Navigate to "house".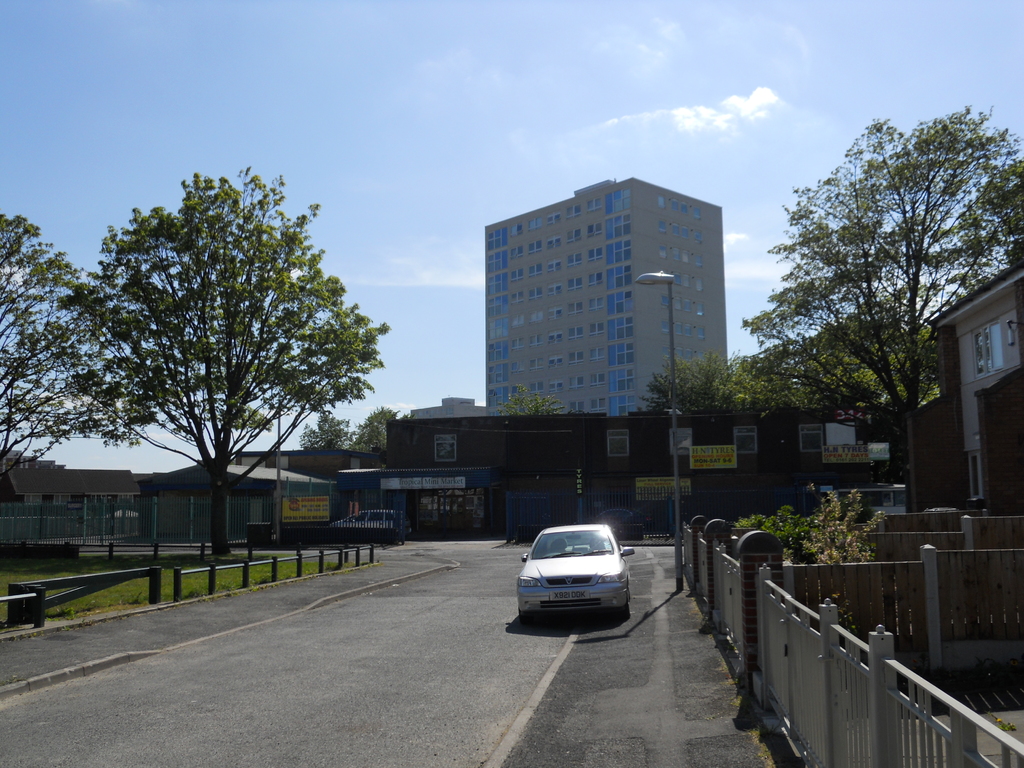
Navigation target: (906,266,1023,515).
